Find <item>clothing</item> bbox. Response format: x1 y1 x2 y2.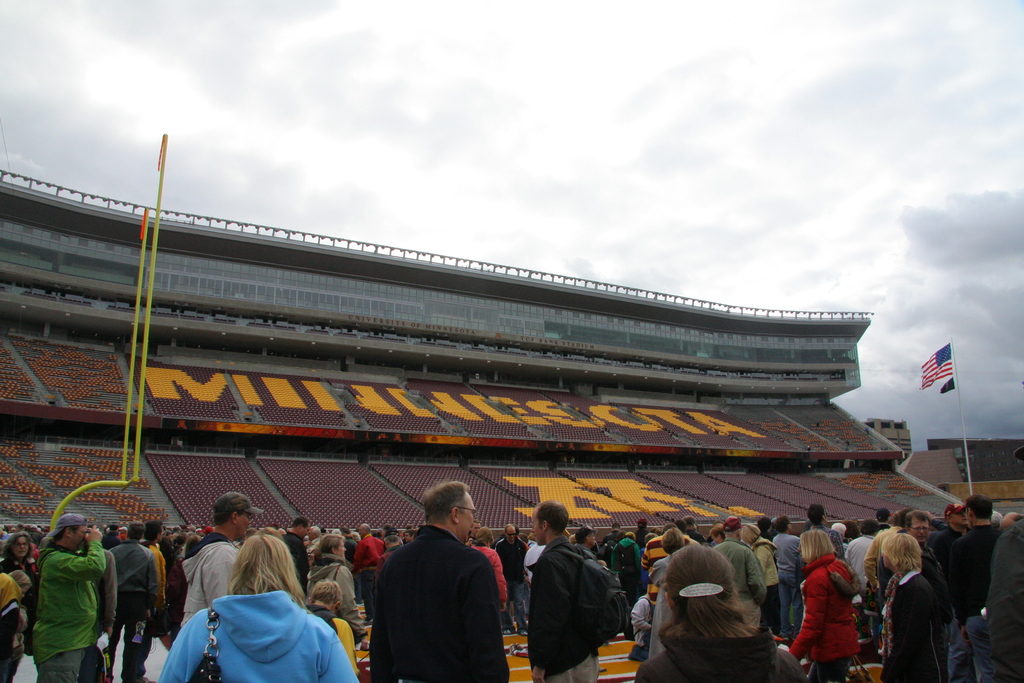
104 541 159 682.
